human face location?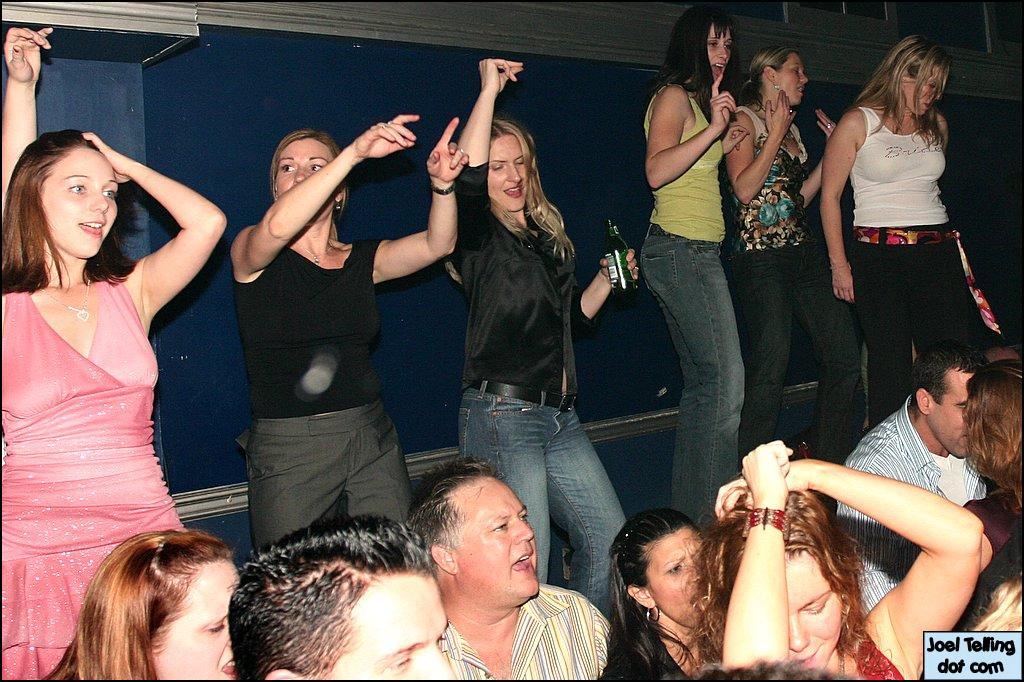
x1=791, y1=555, x2=838, y2=663
